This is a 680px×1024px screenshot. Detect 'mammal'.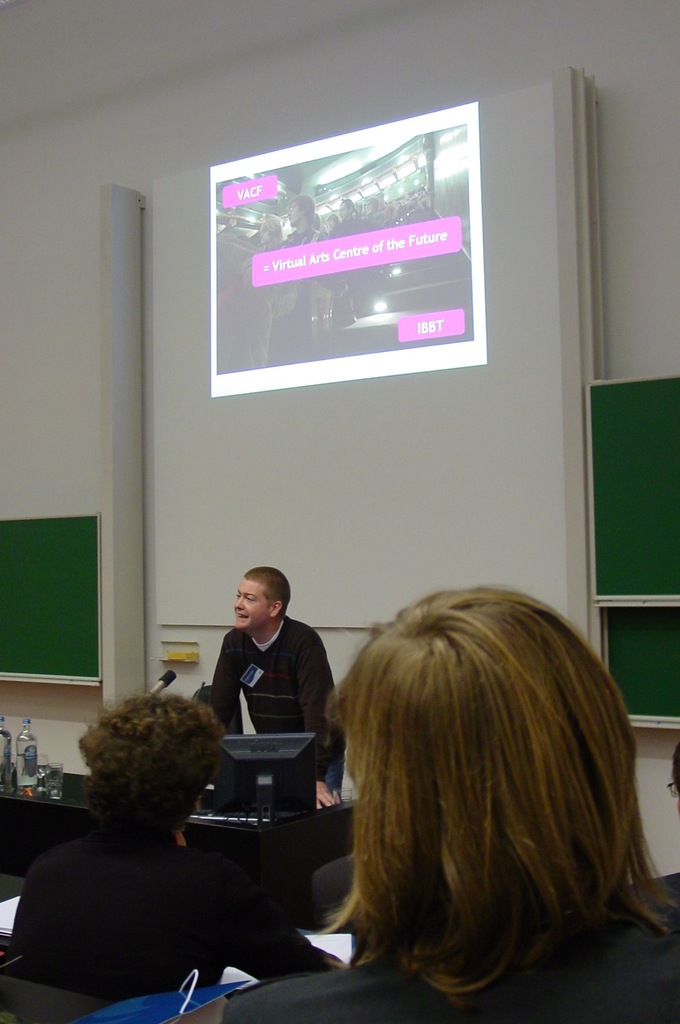
Rect(283, 584, 676, 1009).
